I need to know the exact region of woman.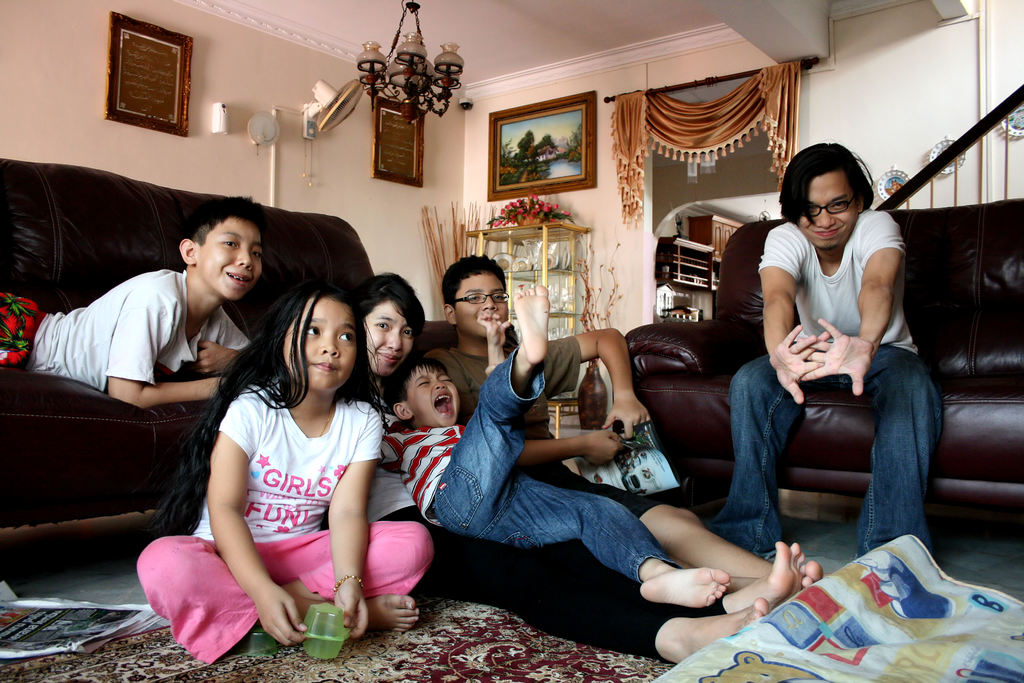
Region: bbox=(350, 271, 801, 666).
